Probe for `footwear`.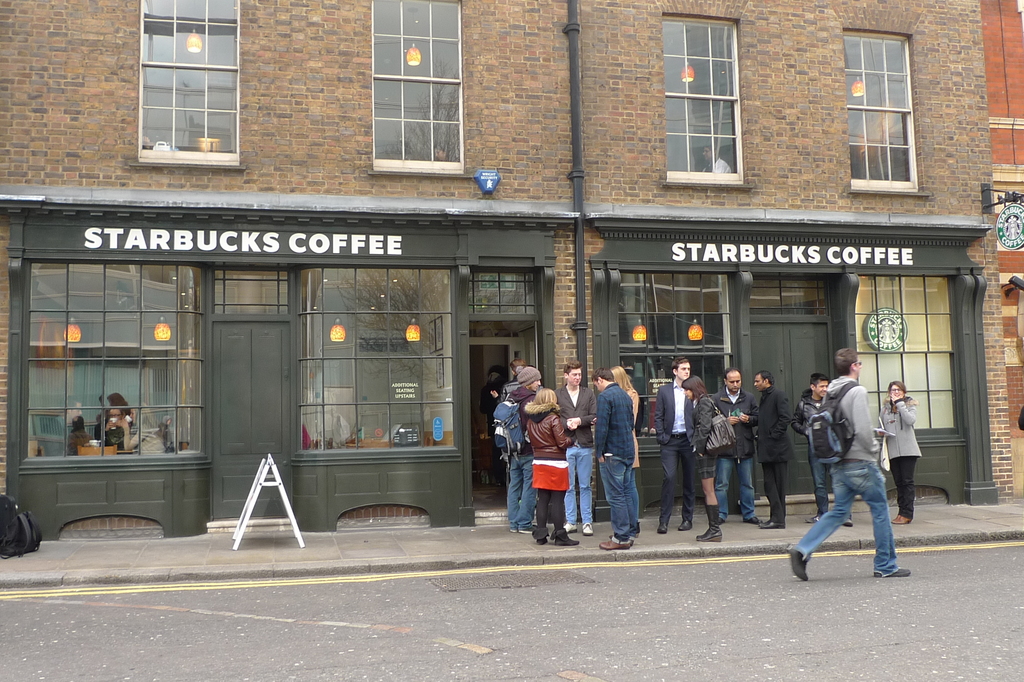
Probe result: [511,511,521,530].
